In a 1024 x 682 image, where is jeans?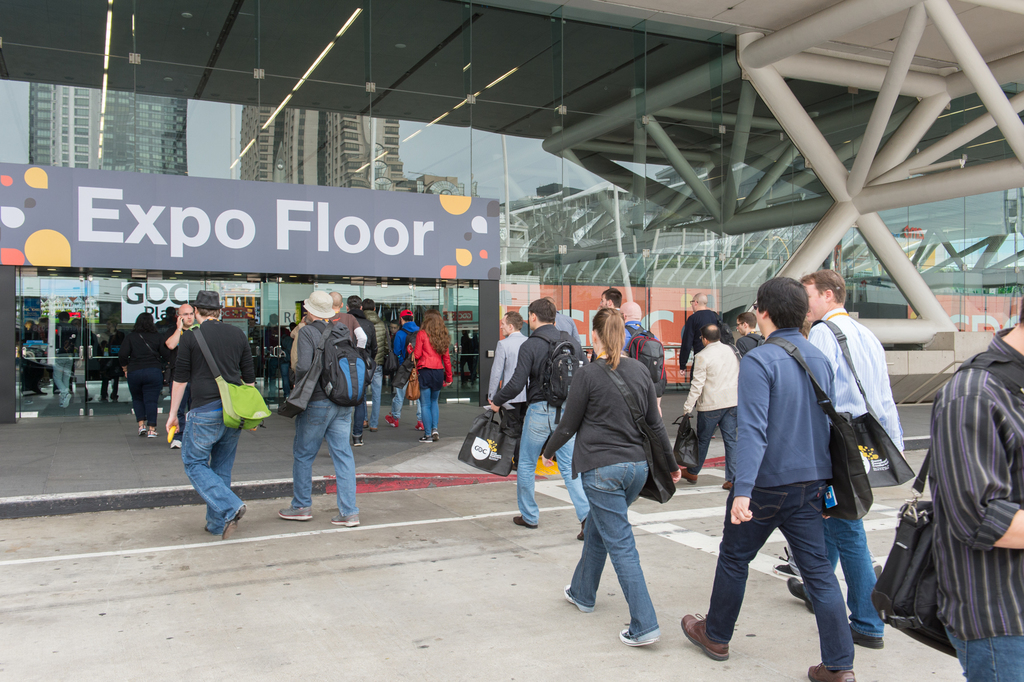
[389, 381, 420, 424].
